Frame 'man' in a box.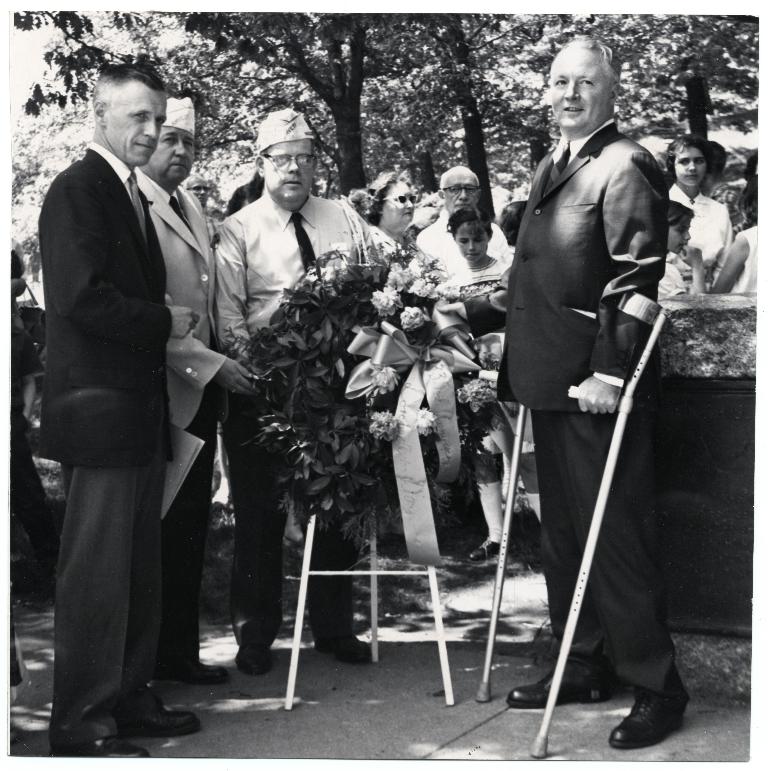
421/164/508/287.
